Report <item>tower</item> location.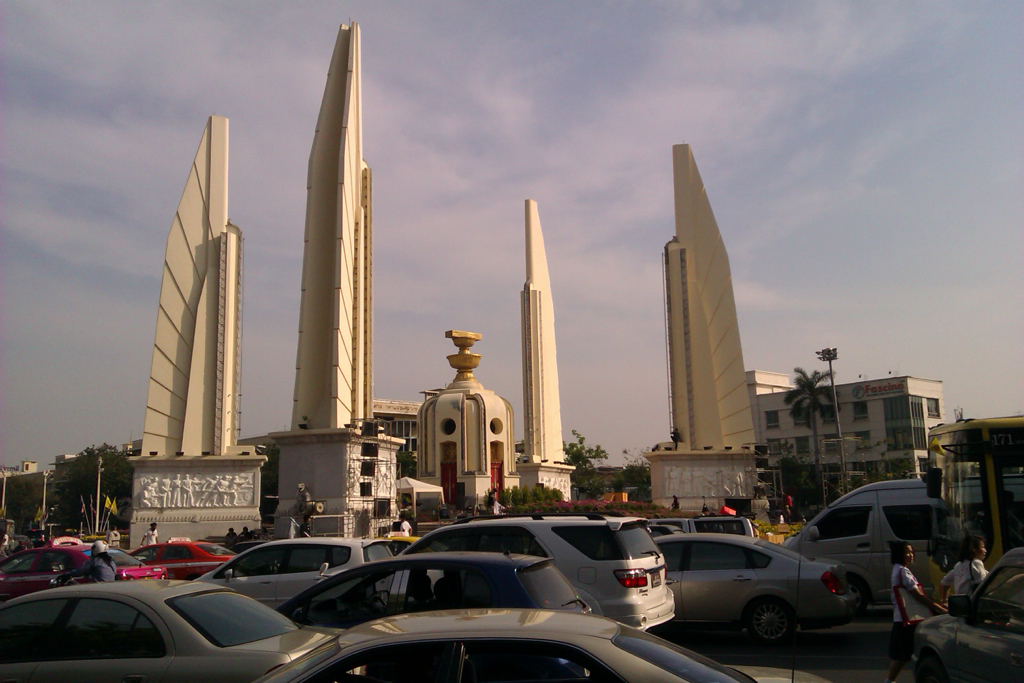
Report: 289 29 396 541.
